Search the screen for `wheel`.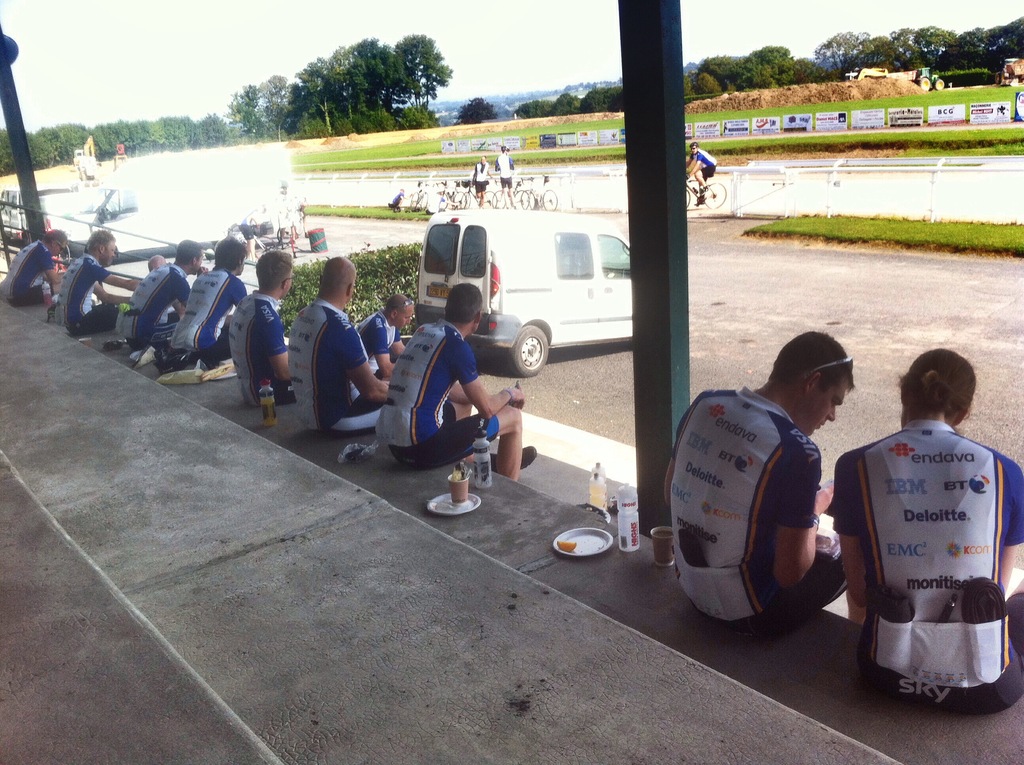
Found at [479,187,497,208].
